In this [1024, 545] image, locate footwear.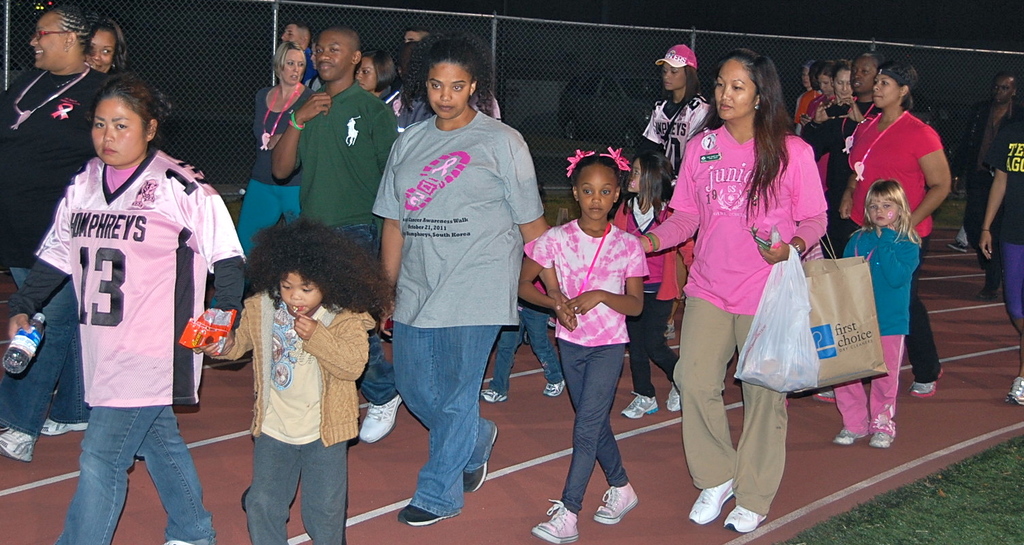
Bounding box: 594 485 639 527.
